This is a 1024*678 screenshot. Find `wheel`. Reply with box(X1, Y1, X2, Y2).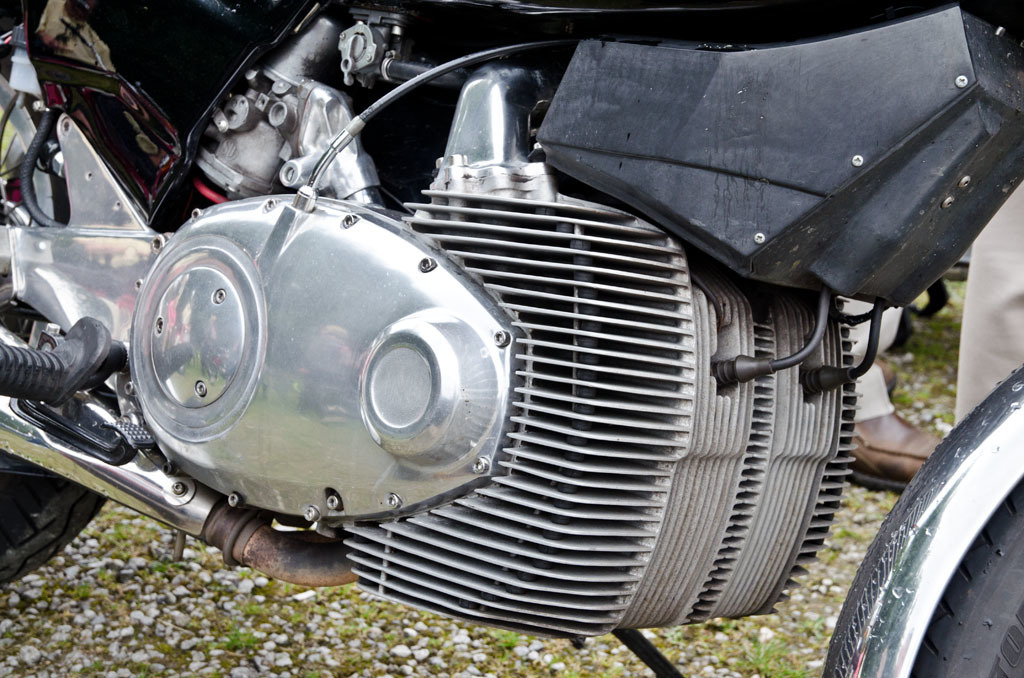
box(938, 475, 1023, 677).
